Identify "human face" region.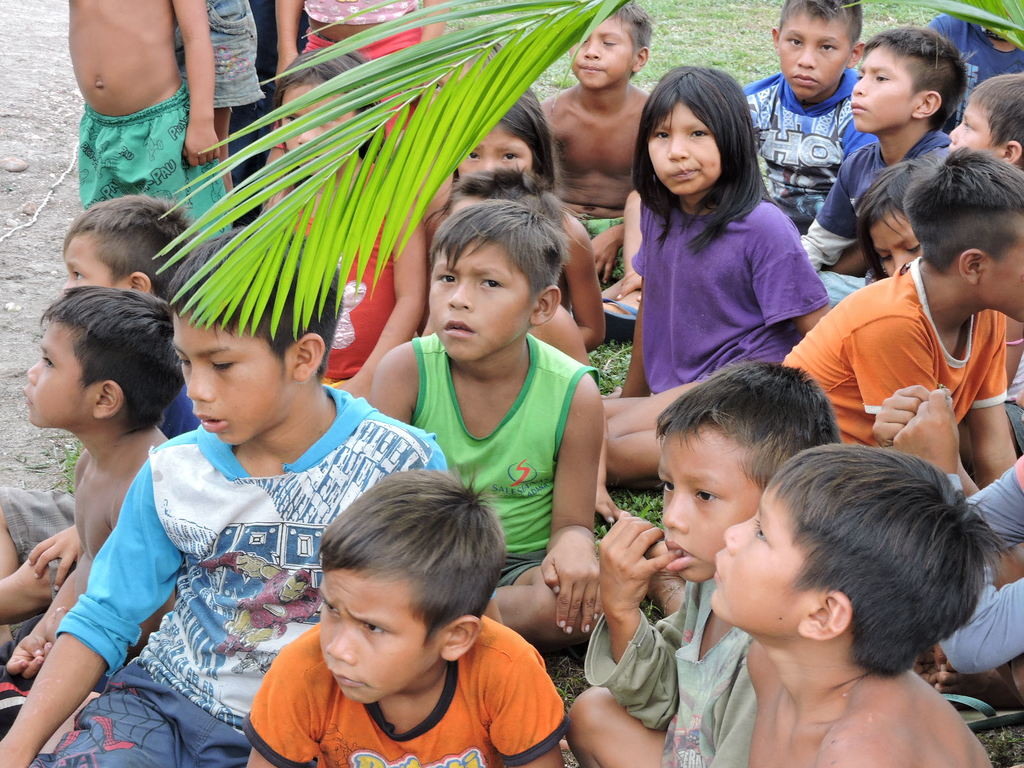
Region: {"left": 989, "top": 240, "right": 1023, "bottom": 325}.
